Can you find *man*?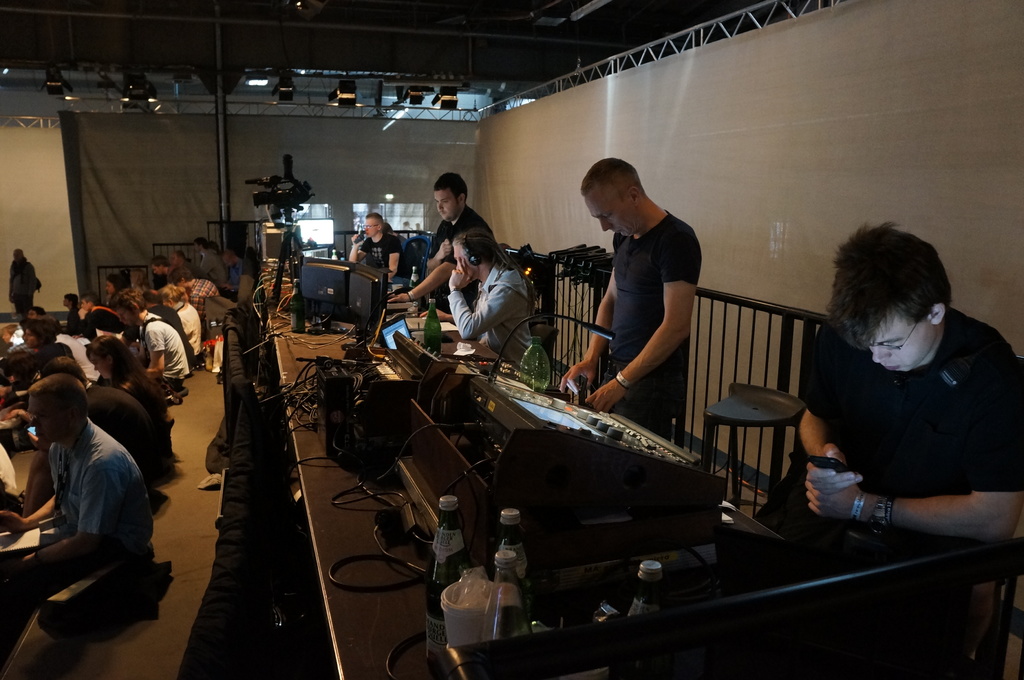
Yes, bounding box: box=[9, 250, 43, 319].
